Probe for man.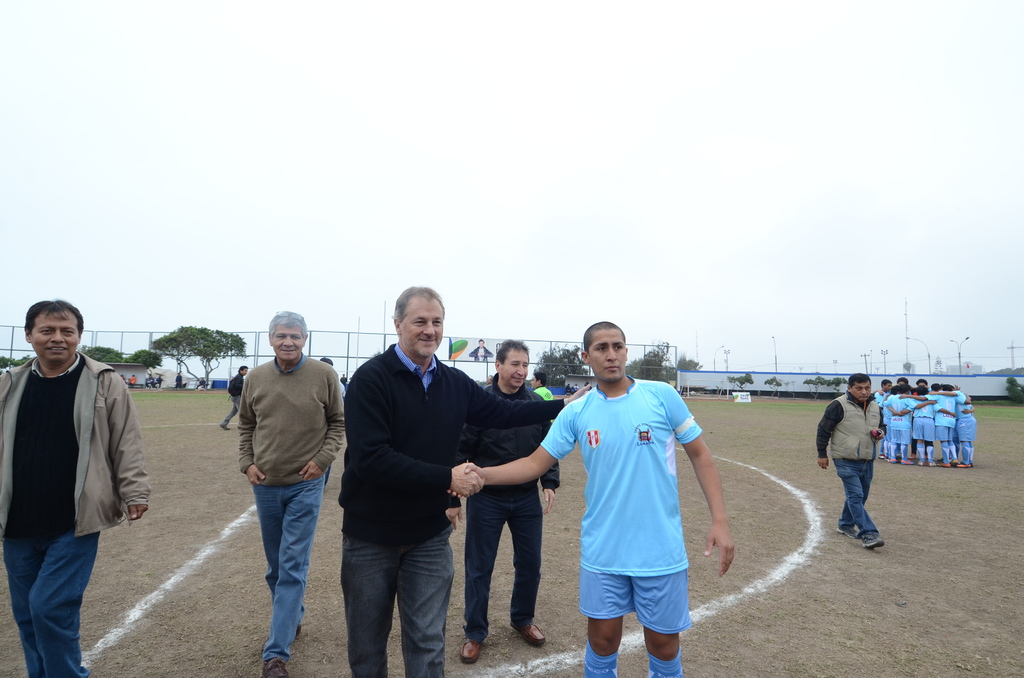
Probe result: l=814, t=373, r=884, b=549.
